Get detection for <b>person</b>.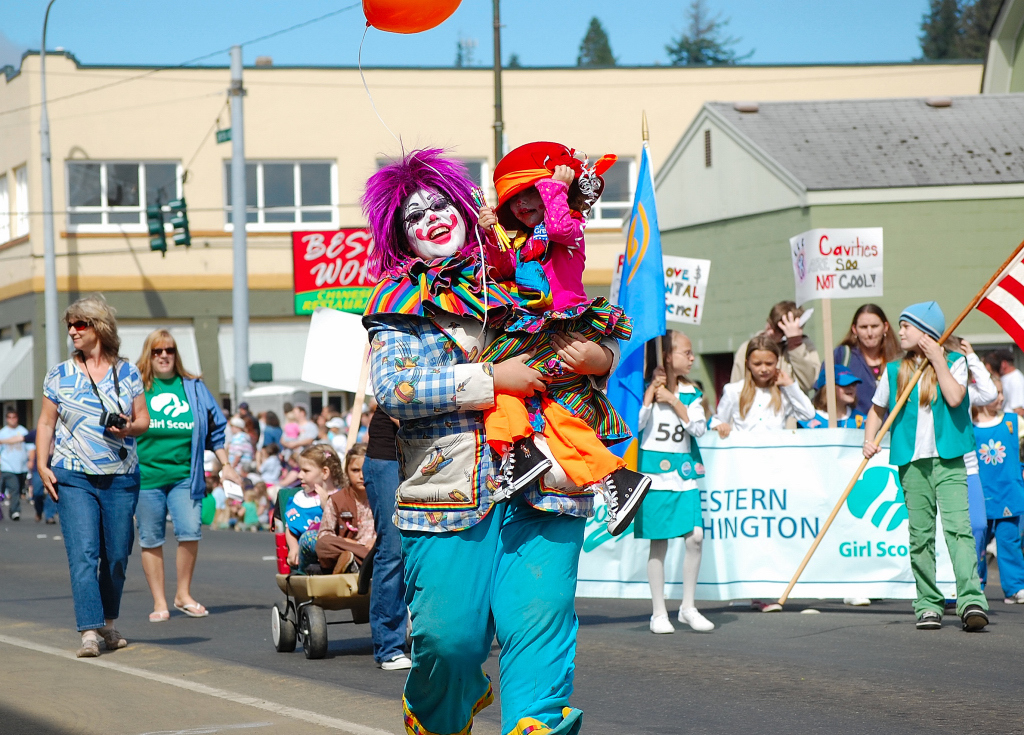
Detection: box=[34, 289, 151, 656].
